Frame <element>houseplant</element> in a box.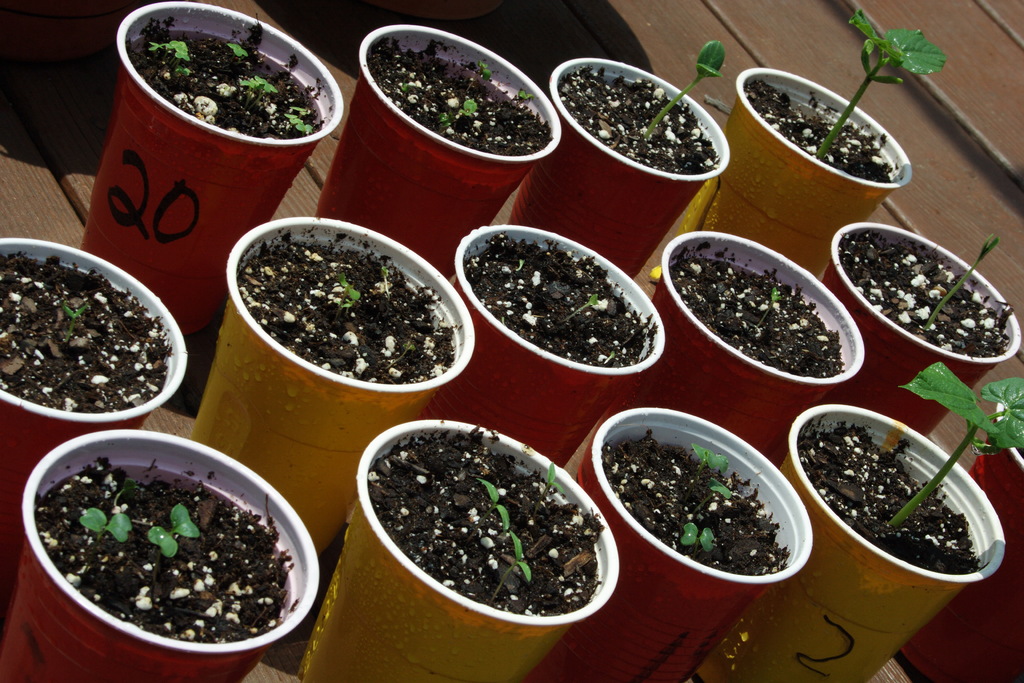
box=[812, 219, 1019, 447].
